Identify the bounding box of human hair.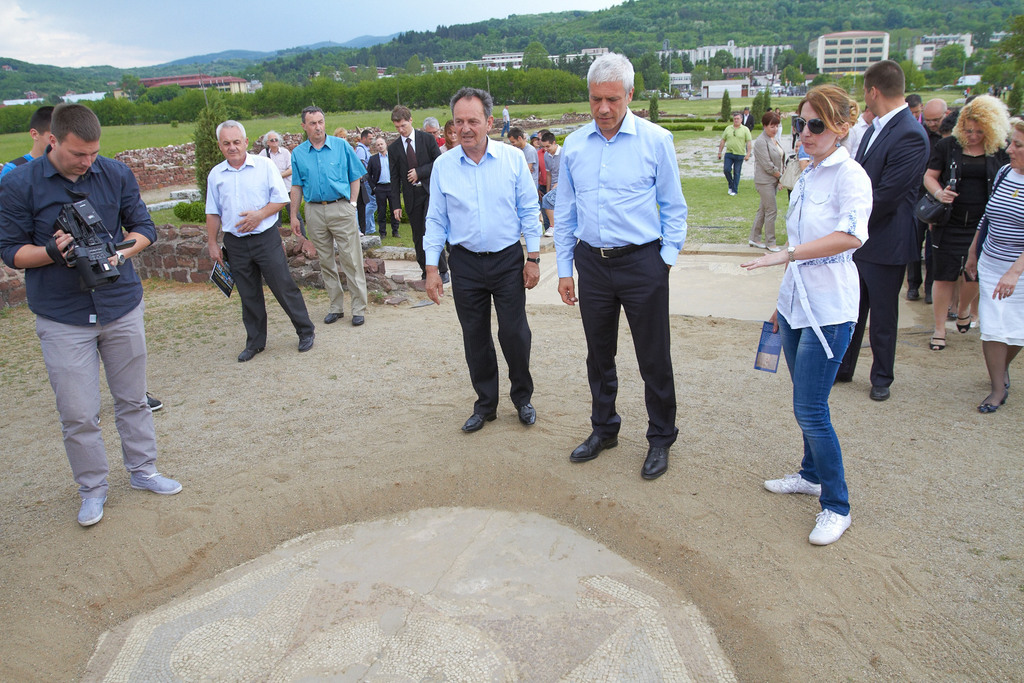
{"left": 862, "top": 58, "right": 902, "bottom": 99}.
